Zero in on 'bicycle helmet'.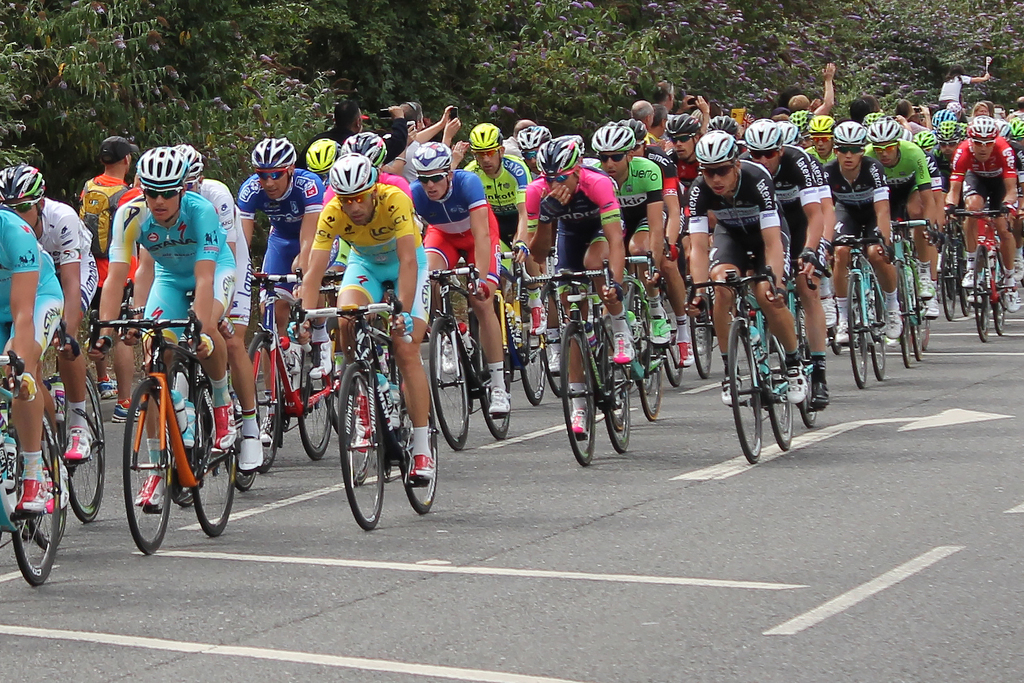
Zeroed in: (left=252, top=133, right=296, bottom=172).
